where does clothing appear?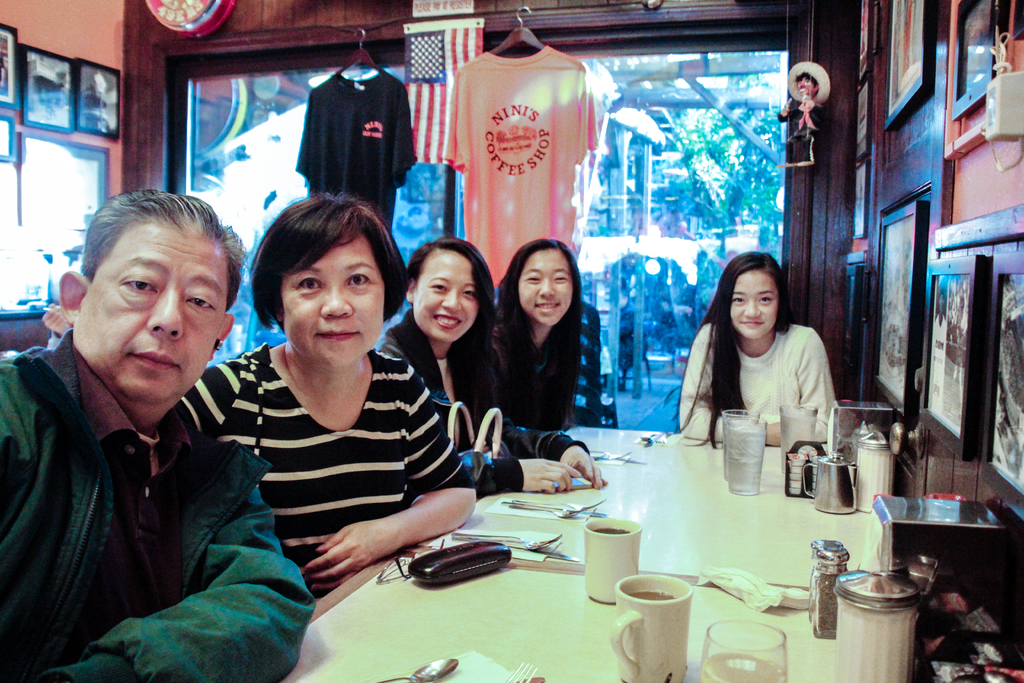
Appears at box(0, 318, 316, 682).
